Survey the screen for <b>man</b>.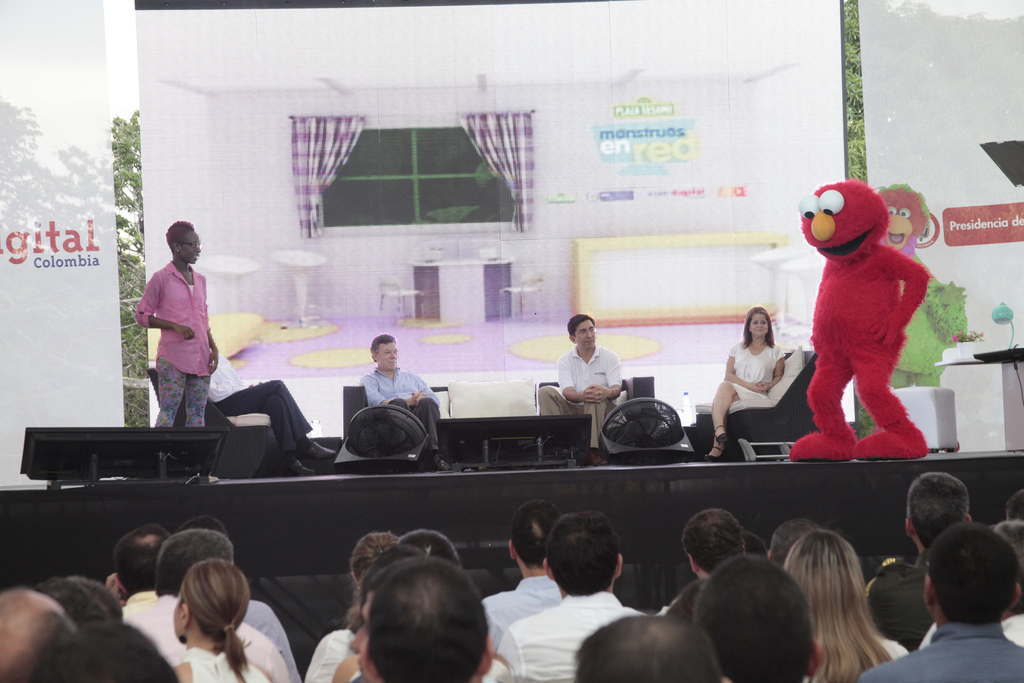
Survey found: 547,310,643,445.
